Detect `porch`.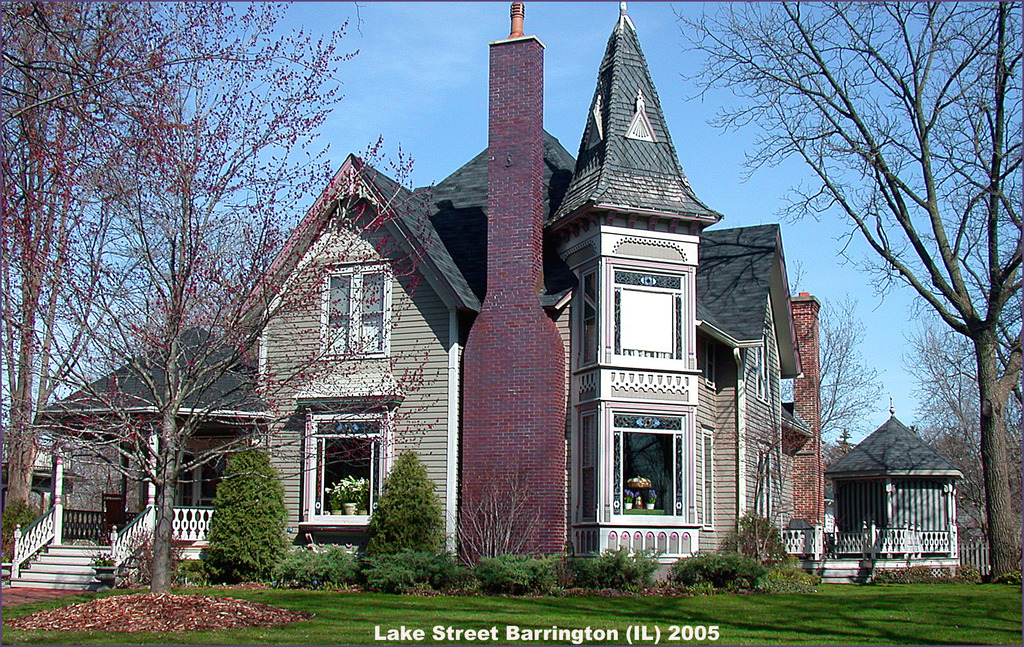
Detected at {"x1": 49, "y1": 503, "x2": 219, "y2": 548}.
